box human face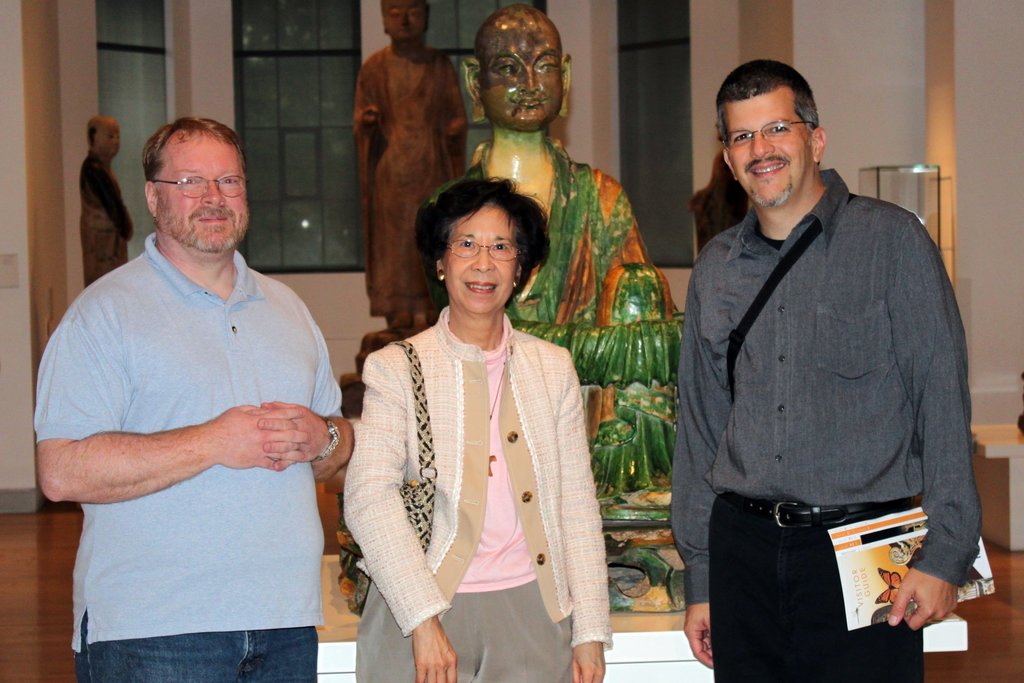
bbox=[442, 206, 518, 313]
